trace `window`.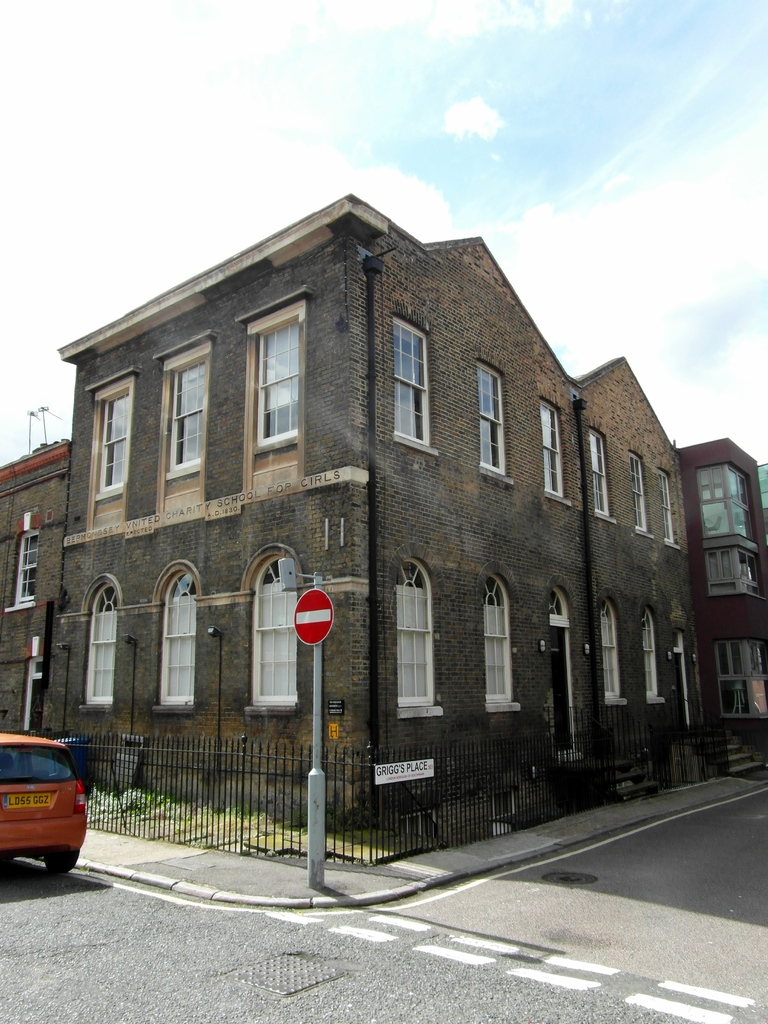
Traced to detection(248, 554, 303, 714).
